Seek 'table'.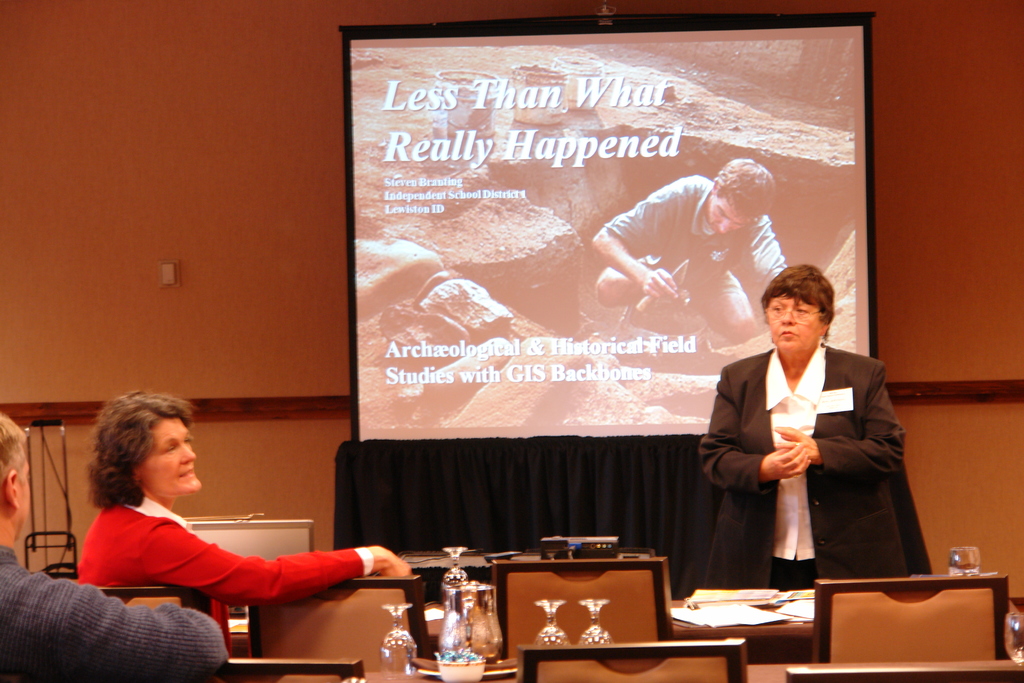
region(652, 577, 861, 667).
